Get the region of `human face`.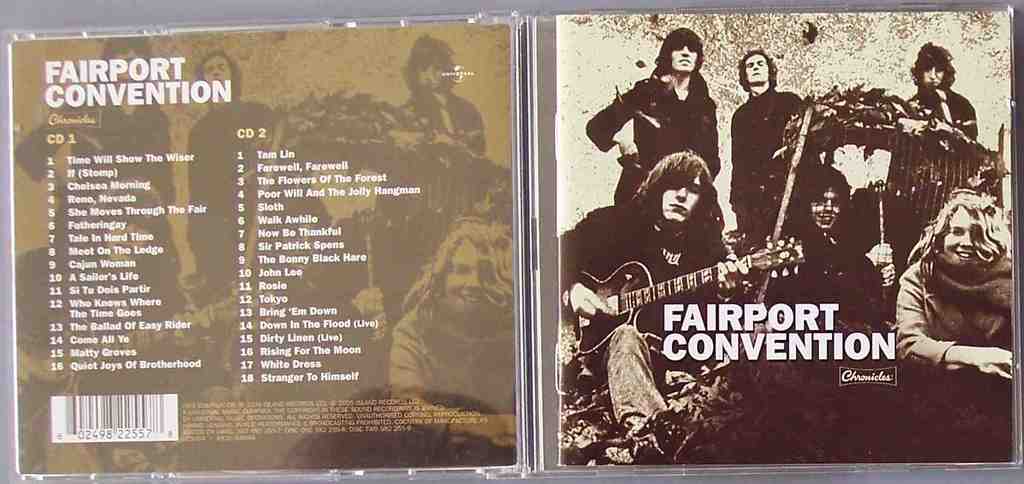
crop(945, 203, 970, 262).
